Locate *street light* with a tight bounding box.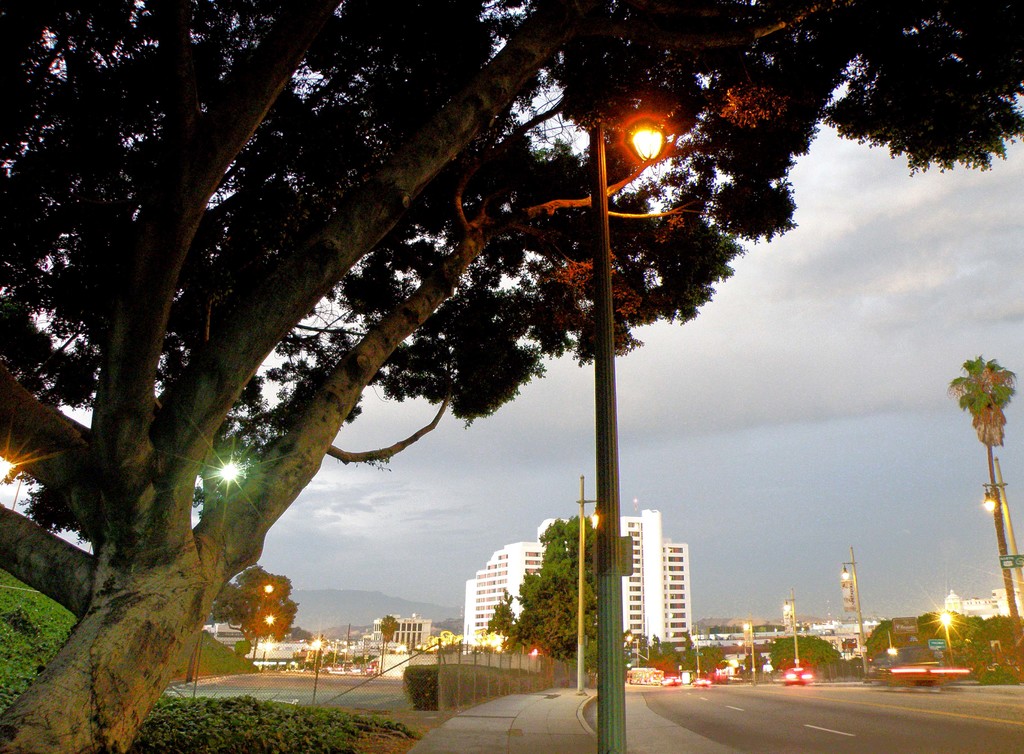
bbox=(476, 634, 504, 666).
